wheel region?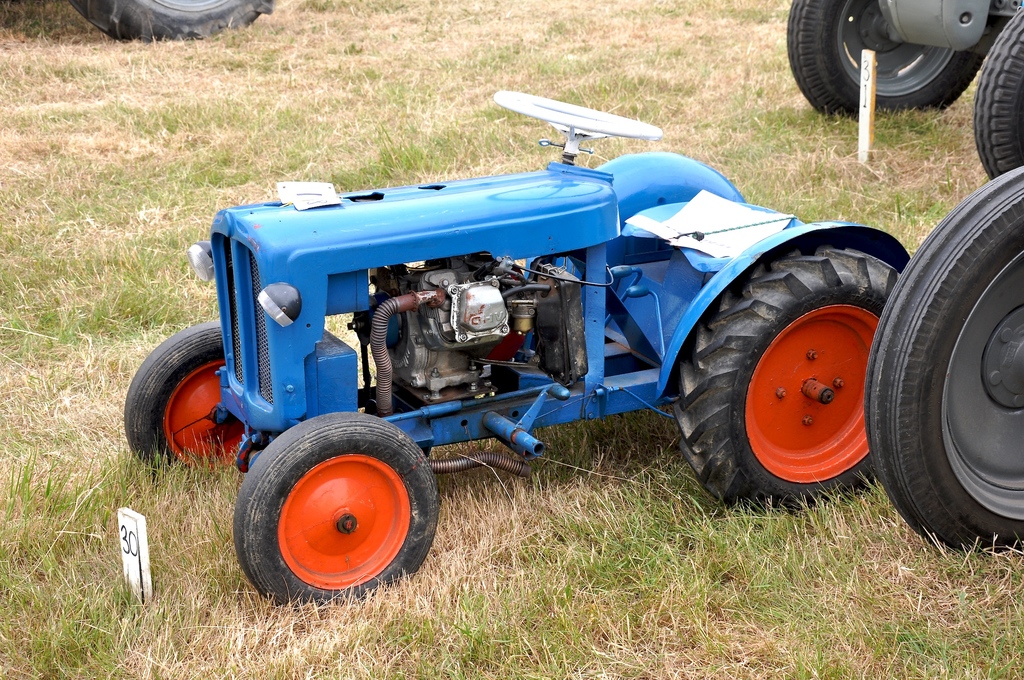
[x1=232, y1=416, x2=444, y2=609]
